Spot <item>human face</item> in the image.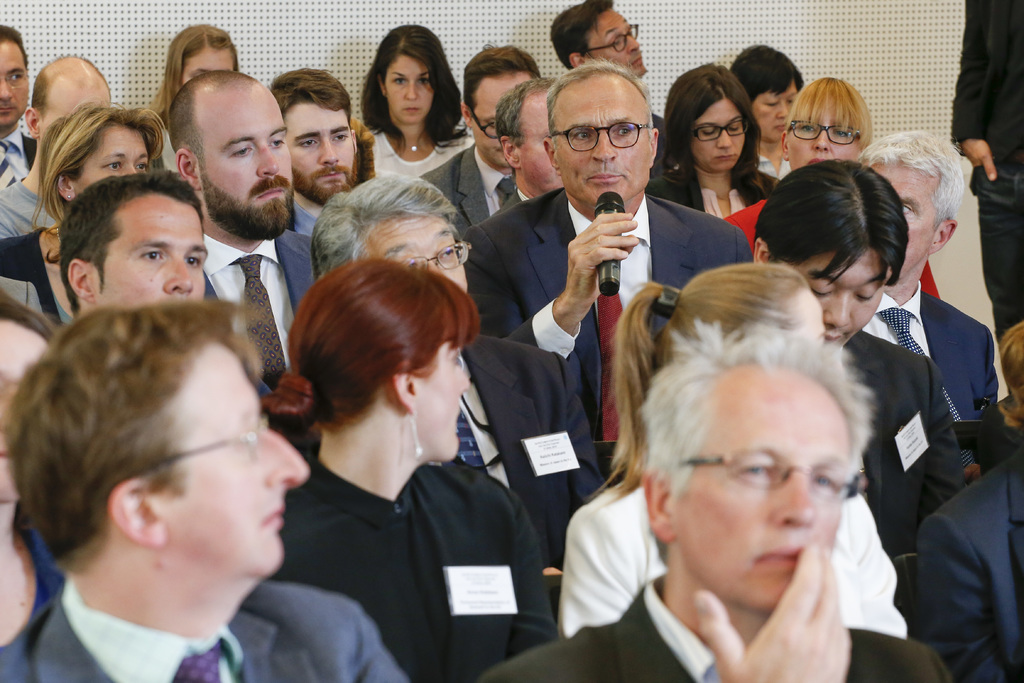
<item>human face</item> found at left=750, top=78, right=797, bottom=134.
